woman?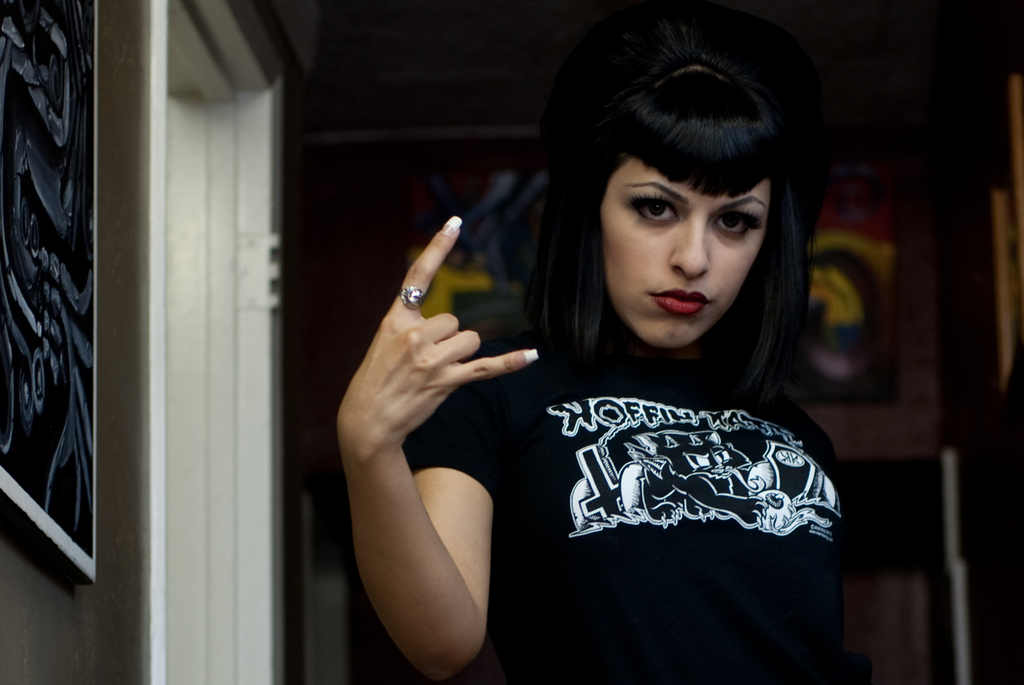
(x1=408, y1=20, x2=880, y2=684)
